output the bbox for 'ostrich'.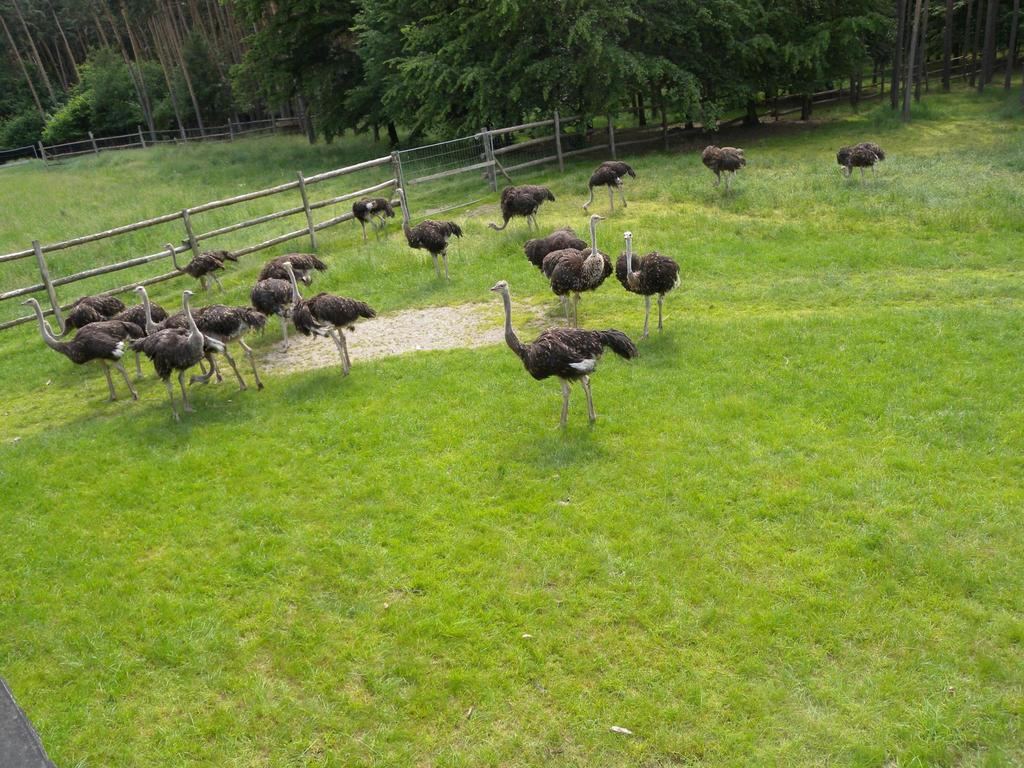
l=611, t=229, r=685, b=333.
